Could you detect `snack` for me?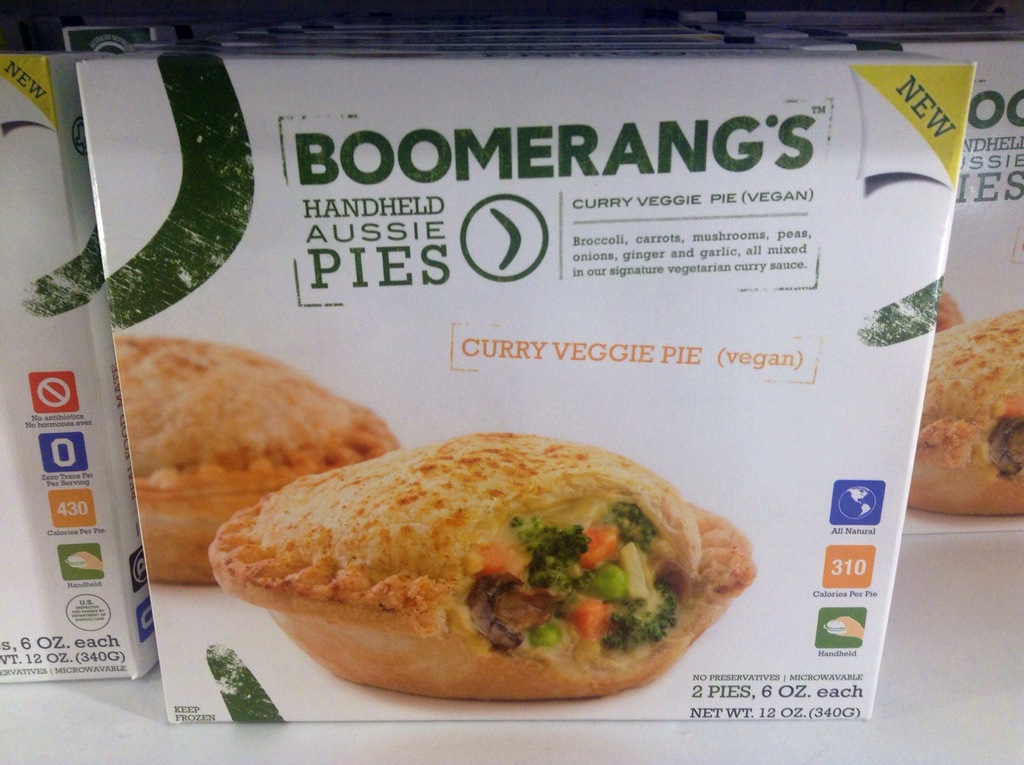
Detection result: {"x1": 113, "y1": 335, "x2": 403, "y2": 584}.
